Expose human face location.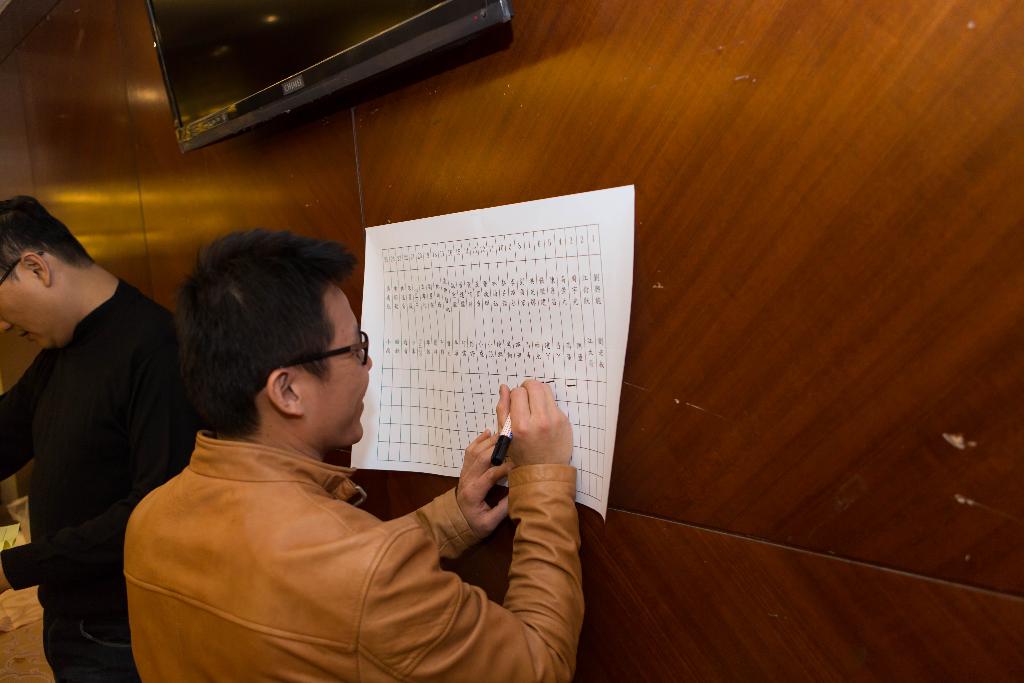
Exposed at 307 287 370 443.
